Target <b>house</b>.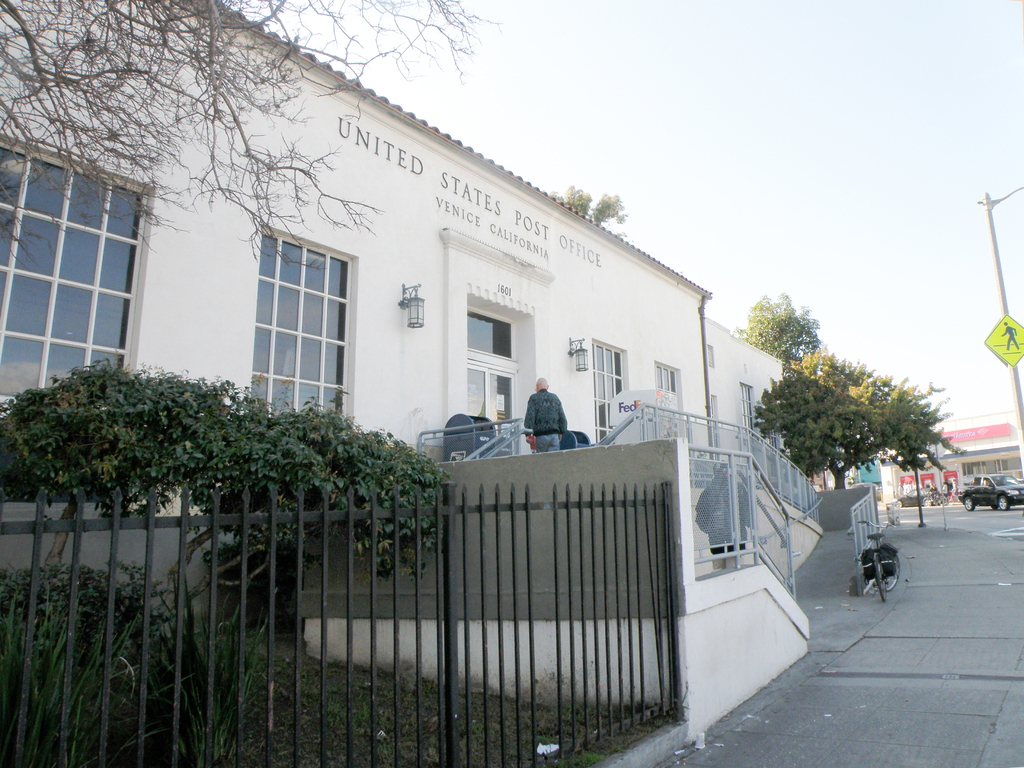
Target region: rect(875, 410, 1023, 504).
